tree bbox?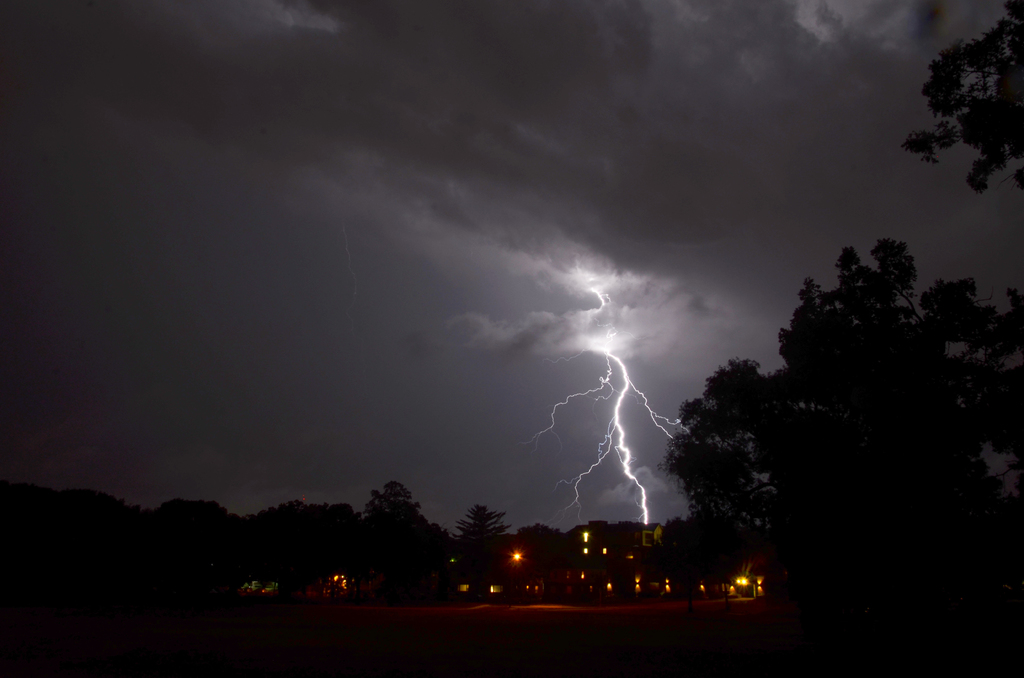
[686,223,993,614]
